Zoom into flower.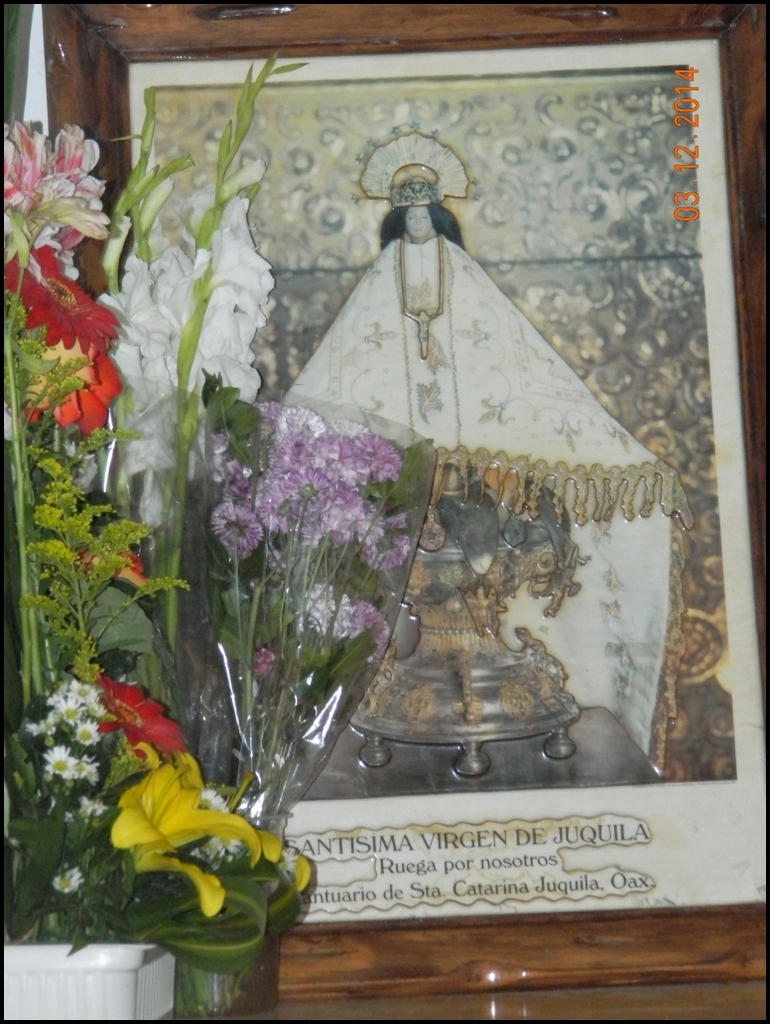
Zoom target: l=0, t=243, r=118, b=362.
